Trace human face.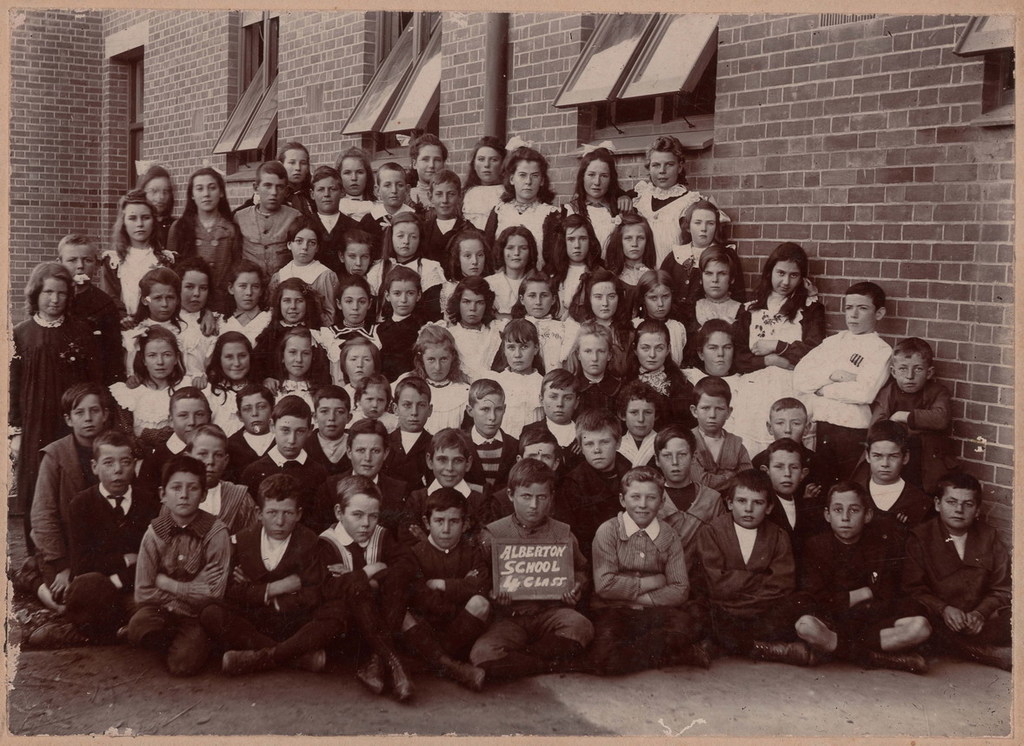
Traced to bbox(535, 375, 574, 426).
